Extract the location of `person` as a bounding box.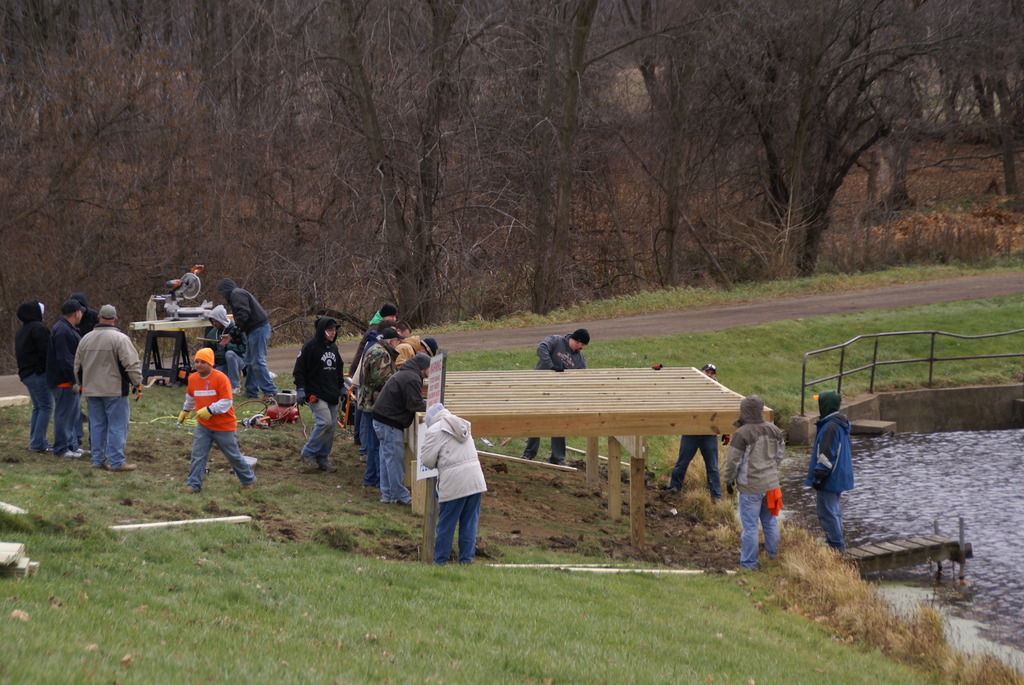
<region>64, 295, 98, 457</region>.
